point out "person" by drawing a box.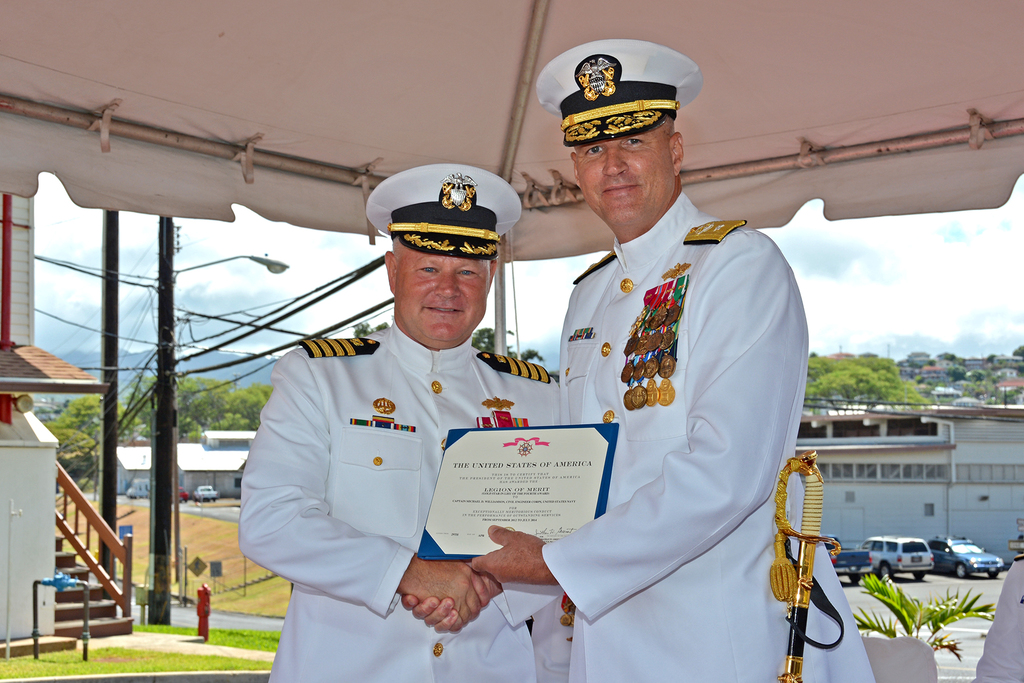
bbox(410, 42, 874, 682).
